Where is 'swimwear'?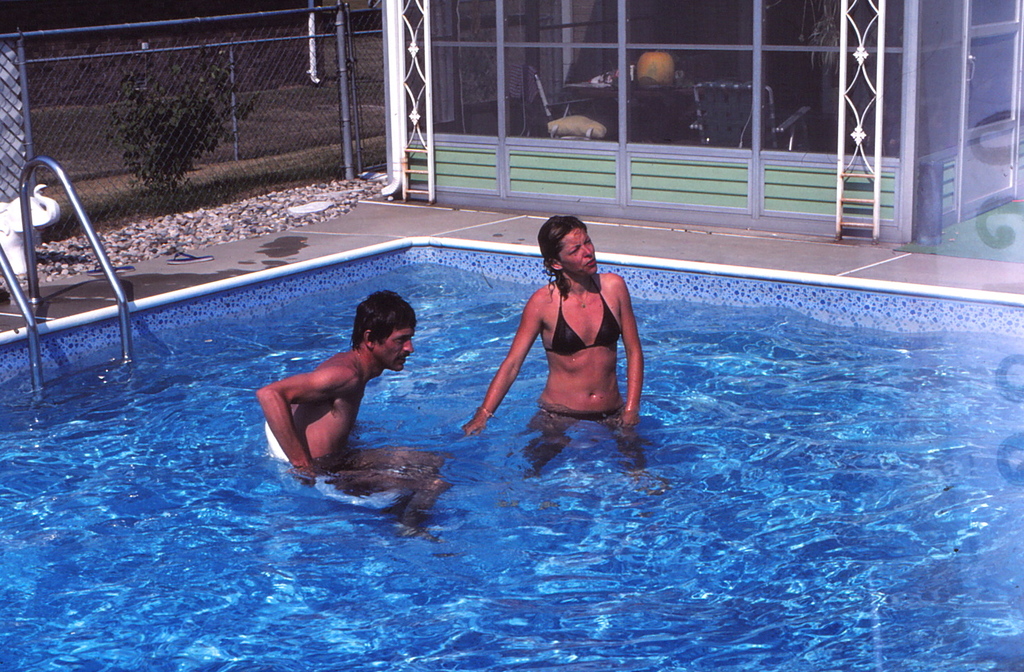
locate(544, 275, 619, 353).
